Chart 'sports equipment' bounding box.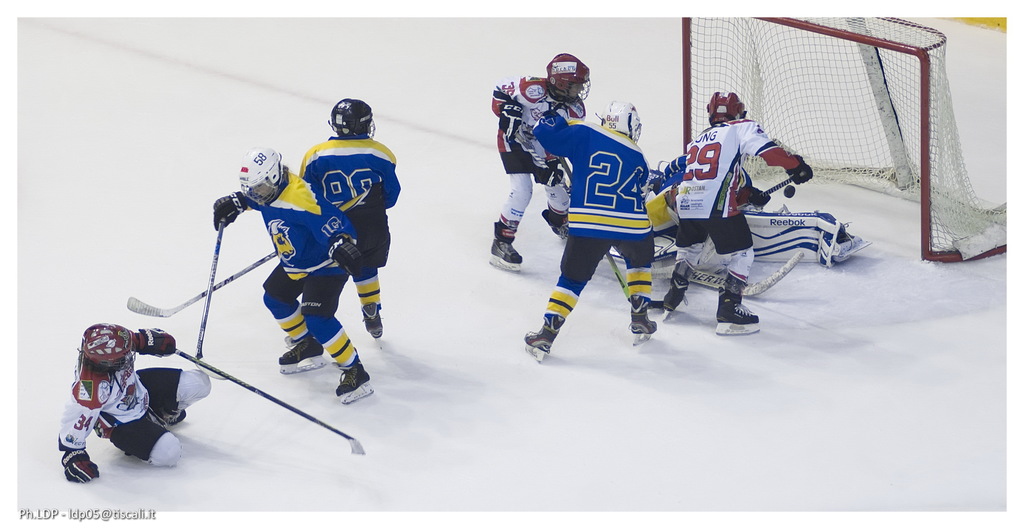
Charted: box=[126, 250, 277, 320].
